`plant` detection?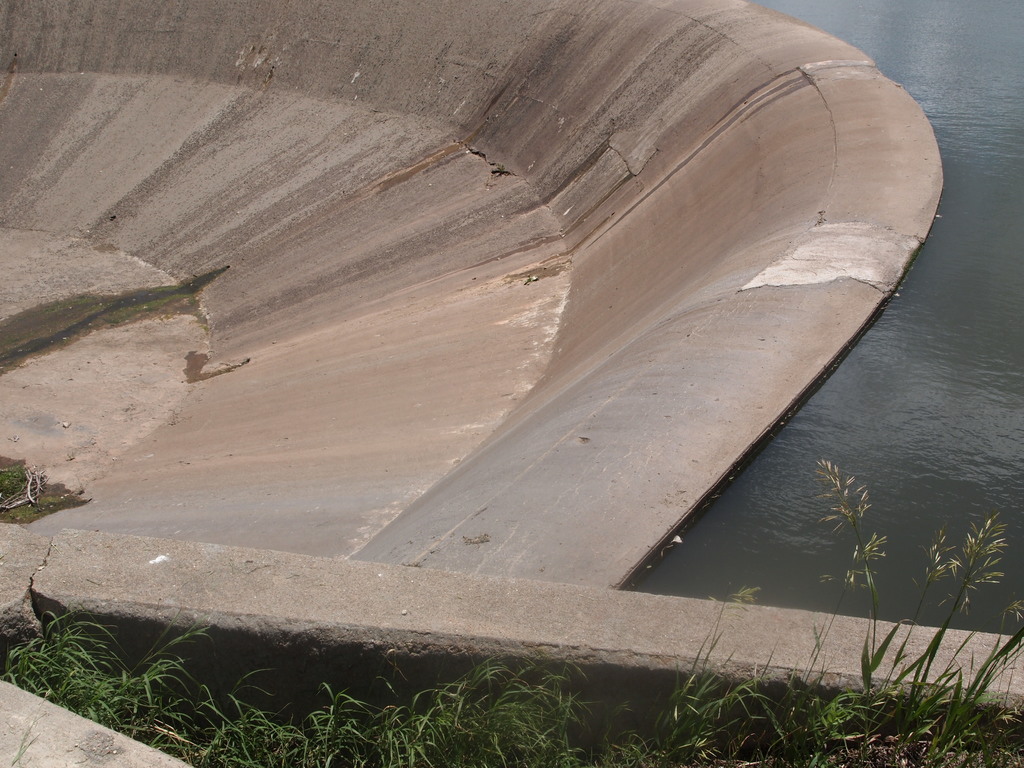
{"x1": 889, "y1": 503, "x2": 1023, "y2": 752}
